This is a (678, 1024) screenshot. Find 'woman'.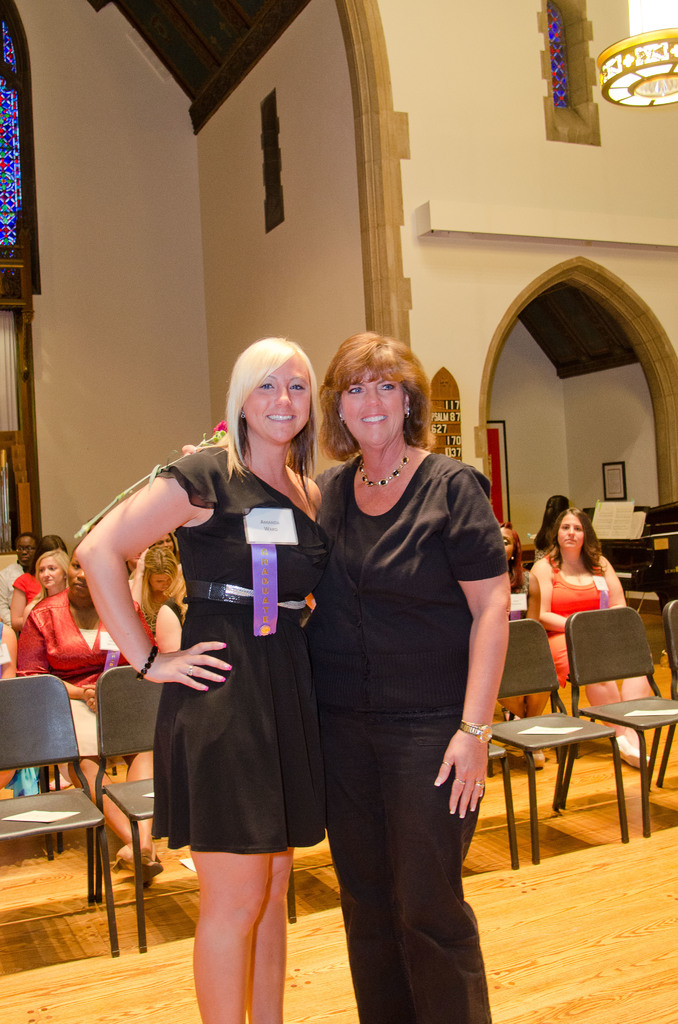
Bounding box: bbox=[74, 339, 323, 1023].
